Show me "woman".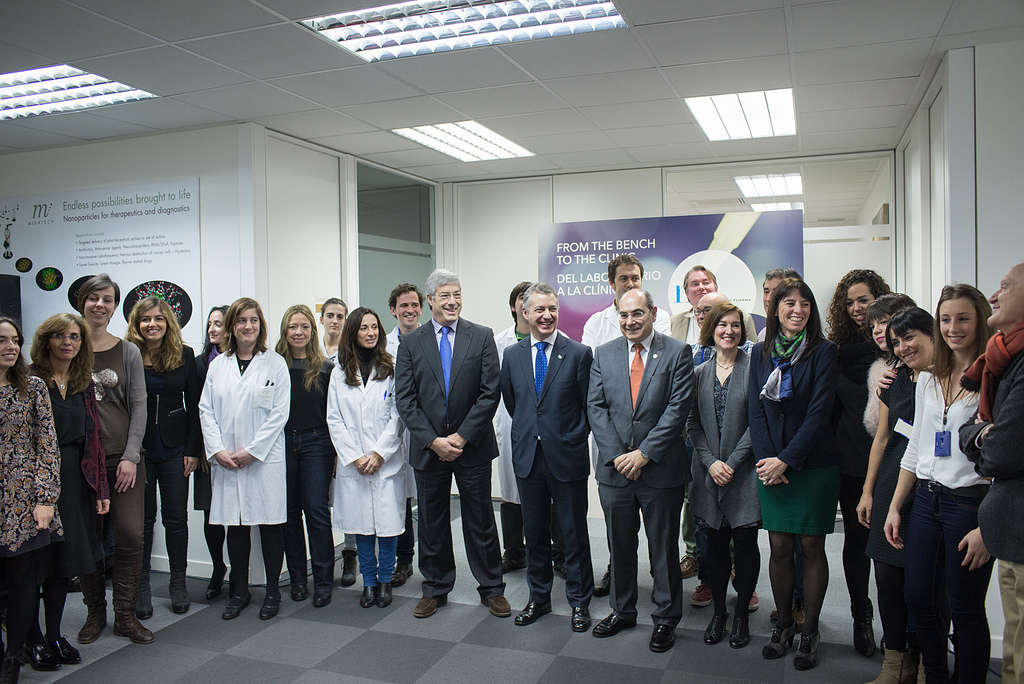
"woman" is here: bbox=[28, 309, 108, 665].
